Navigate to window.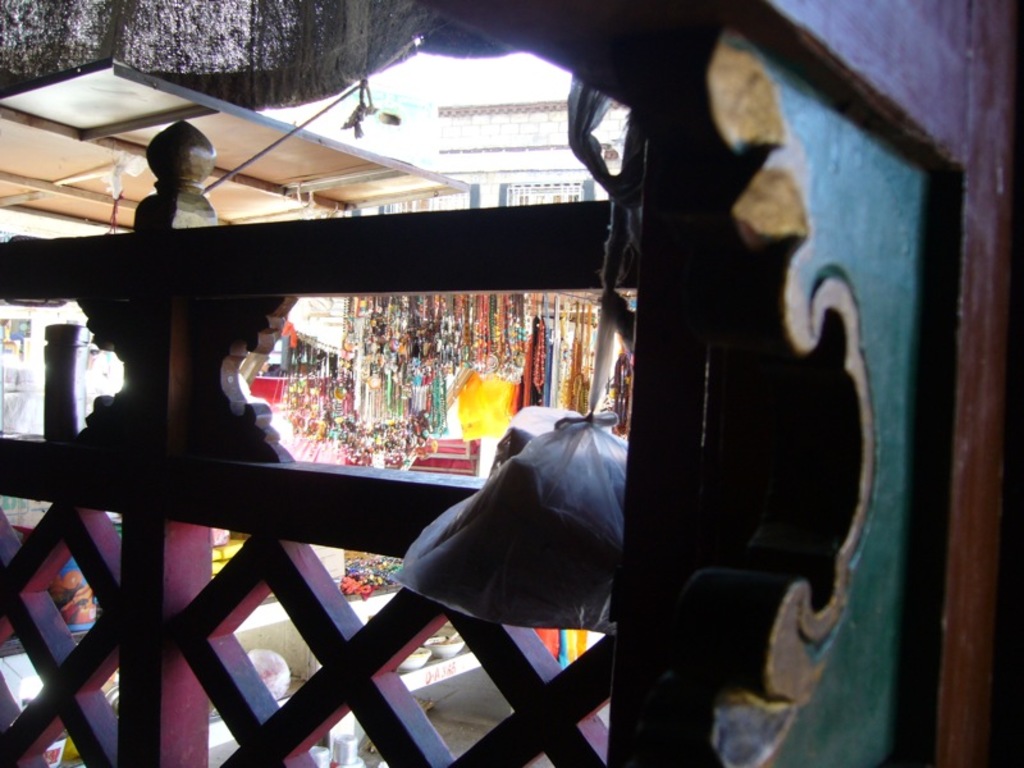
Navigation target: 503 178 585 207.
